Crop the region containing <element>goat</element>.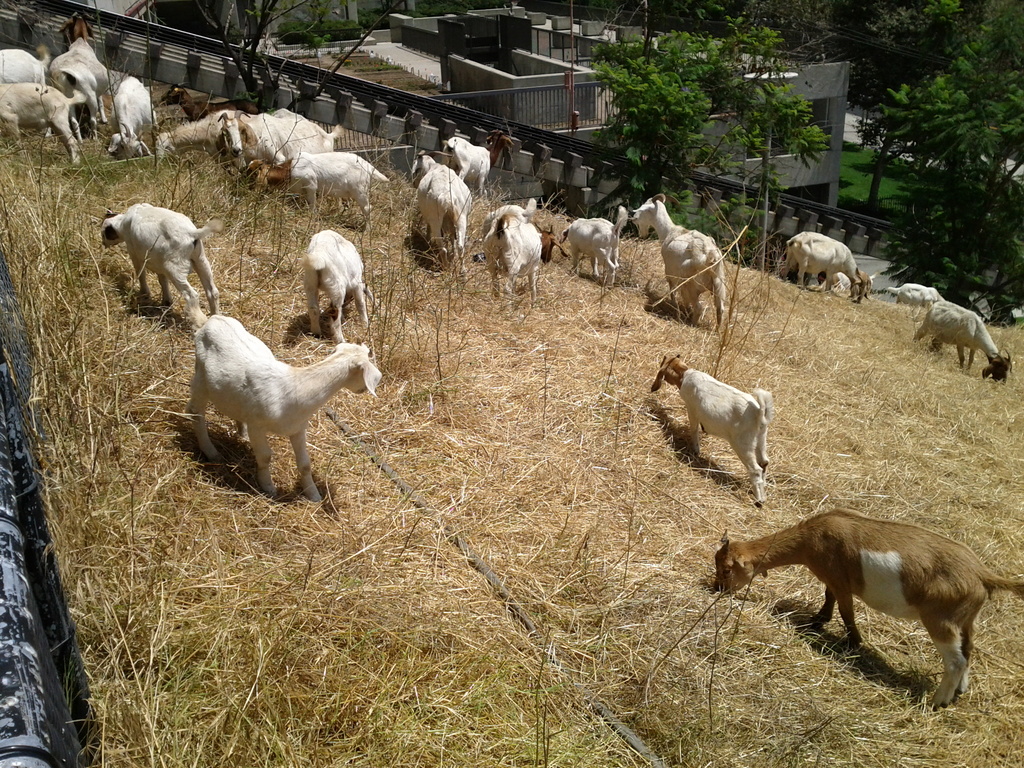
Crop region: l=655, t=349, r=772, b=516.
